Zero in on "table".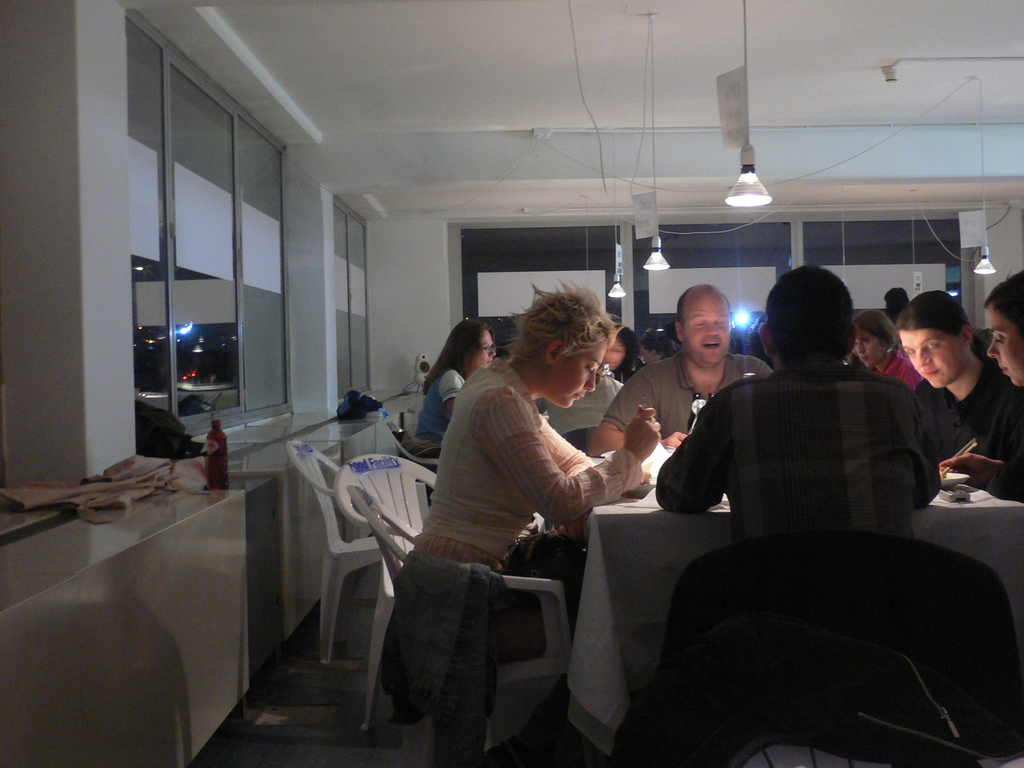
Zeroed in: Rect(572, 463, 1022, 767).
